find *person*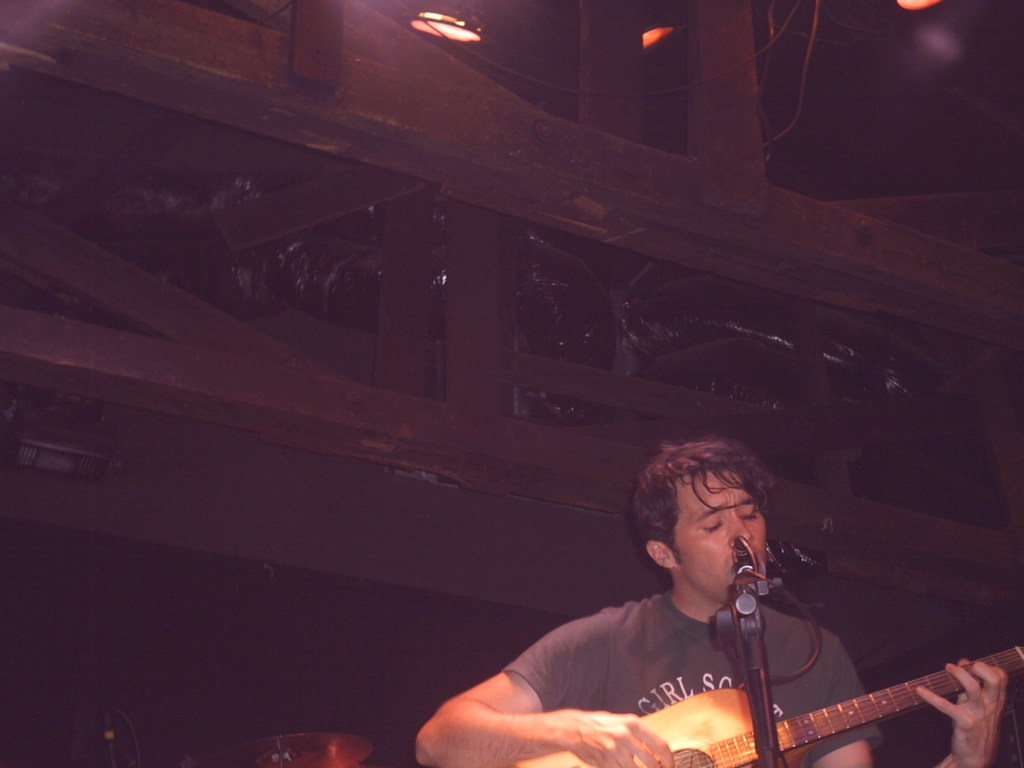
401 431 908 766
